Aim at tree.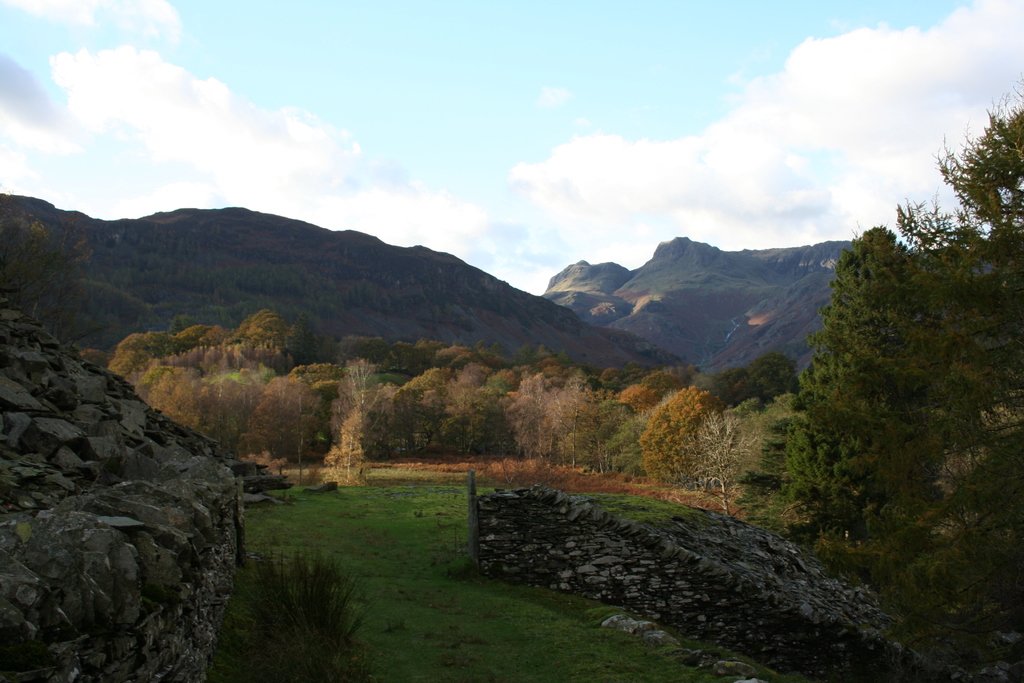
Aimed at {"x1": 328, "y1": 415, "x2": 362, "y2": 483}.
